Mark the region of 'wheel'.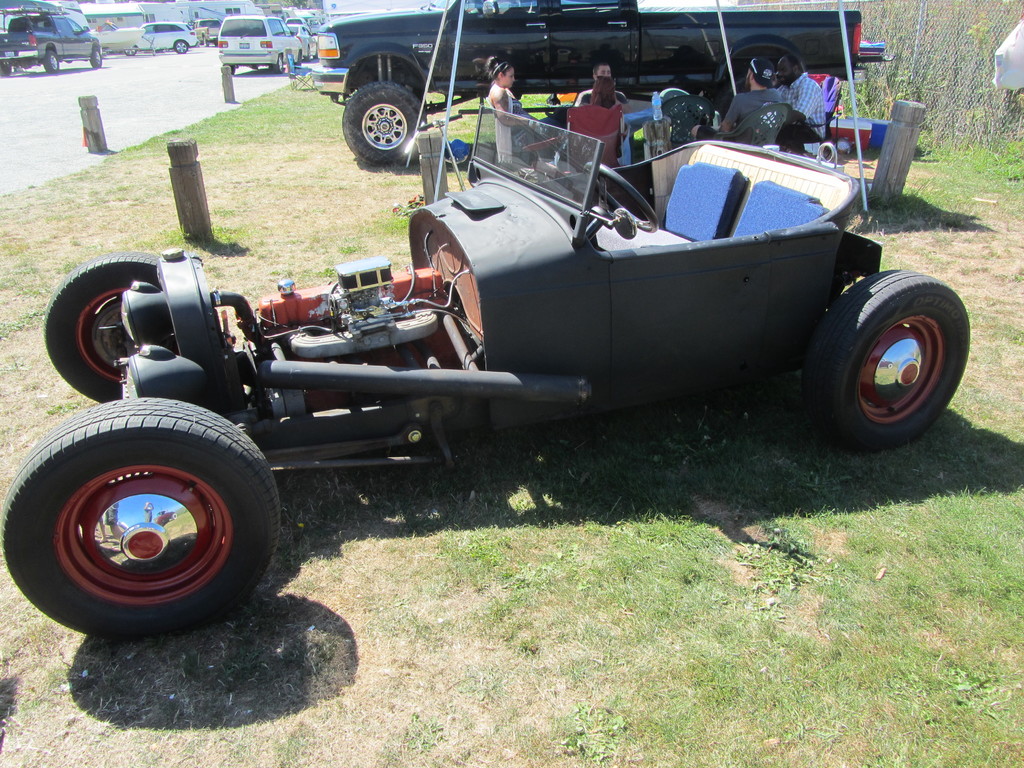
Region: box(124, 43, 140, 56).
